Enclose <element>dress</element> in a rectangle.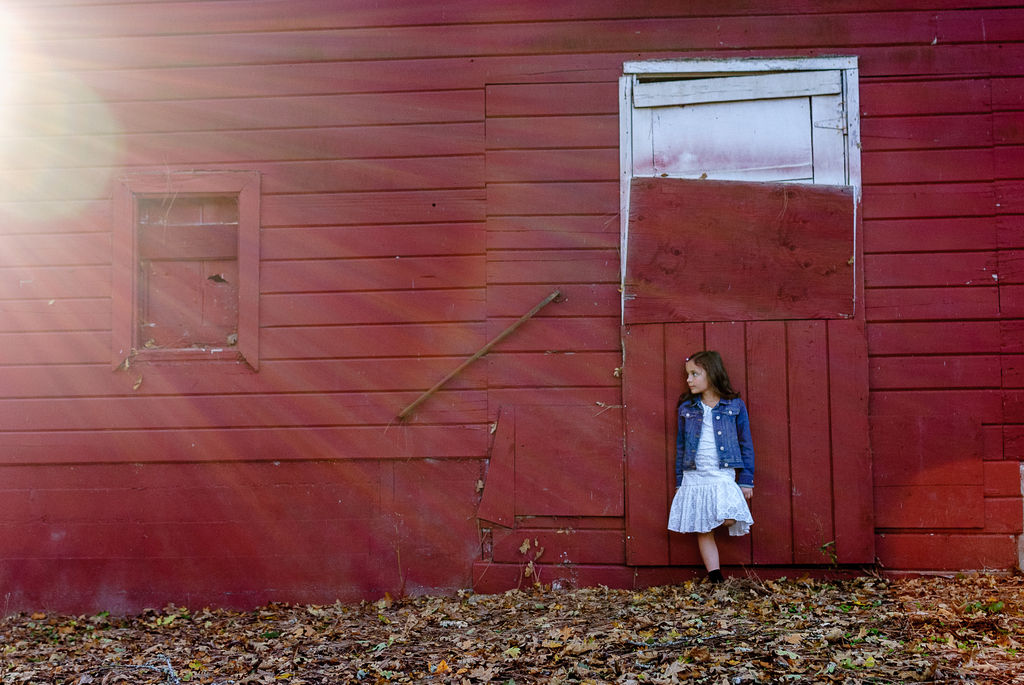
668, 402, 755, 536.
